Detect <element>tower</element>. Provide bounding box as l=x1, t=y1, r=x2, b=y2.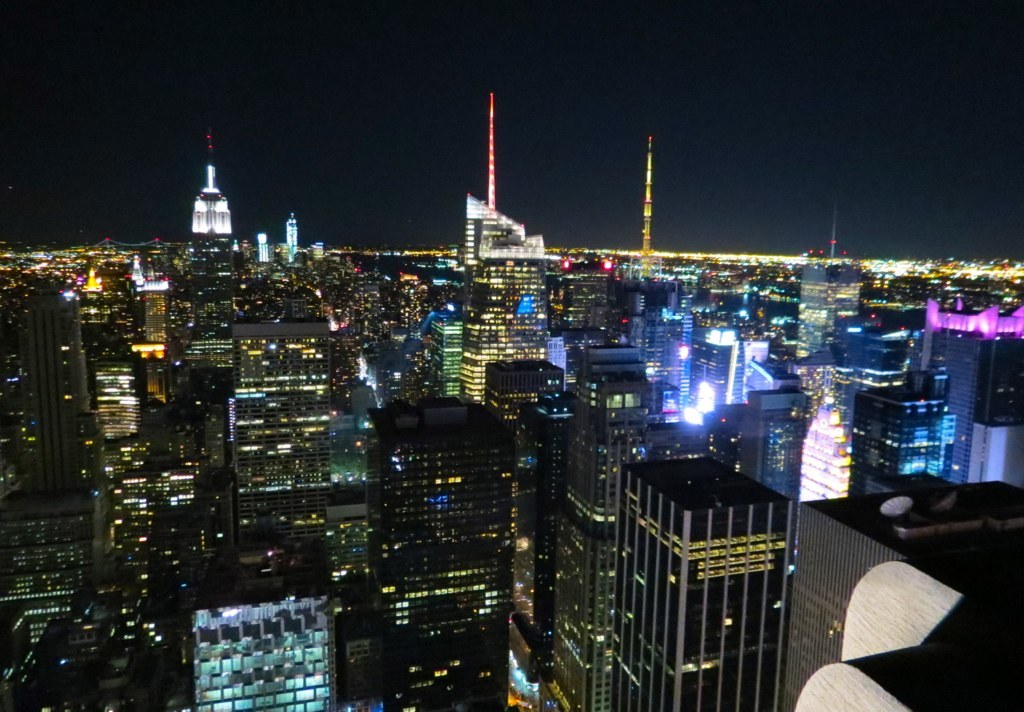
l=789, t=380, r=850, b=501.
